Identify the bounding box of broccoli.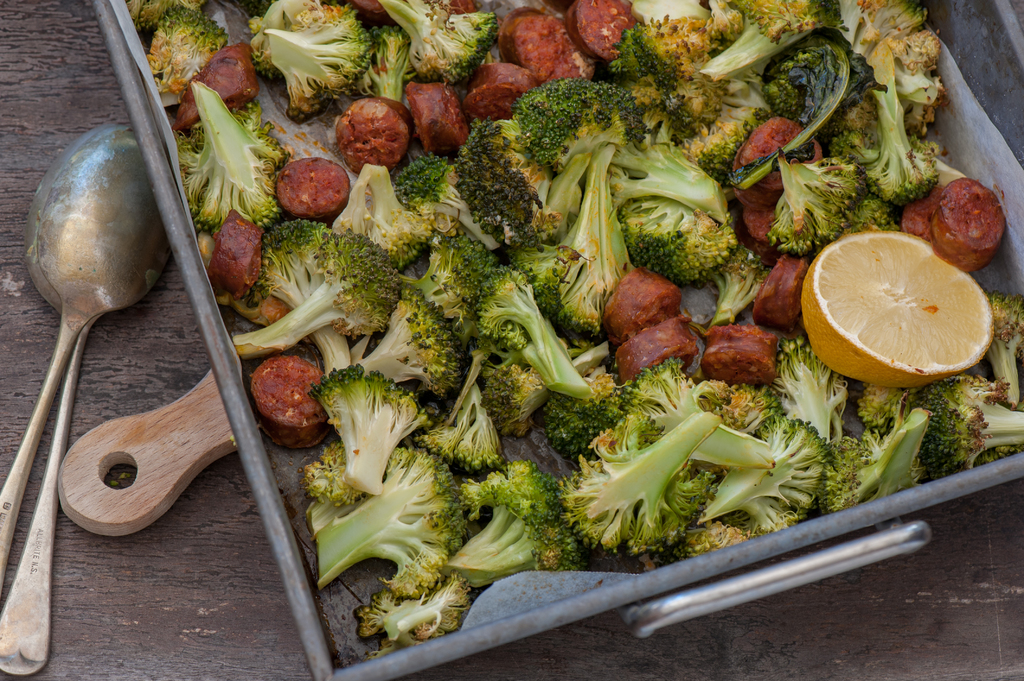
bbox(254, 4, 375, 123).
